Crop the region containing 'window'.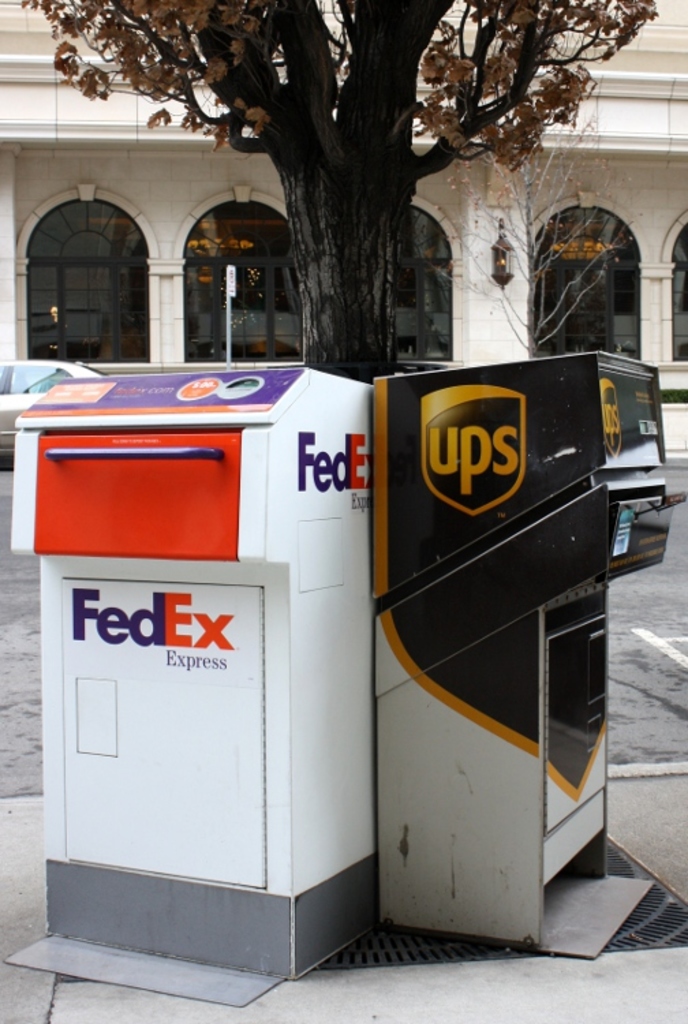
Crop region: {"left": 397, "top": 202, "right": 457, "bottom": 367}.
